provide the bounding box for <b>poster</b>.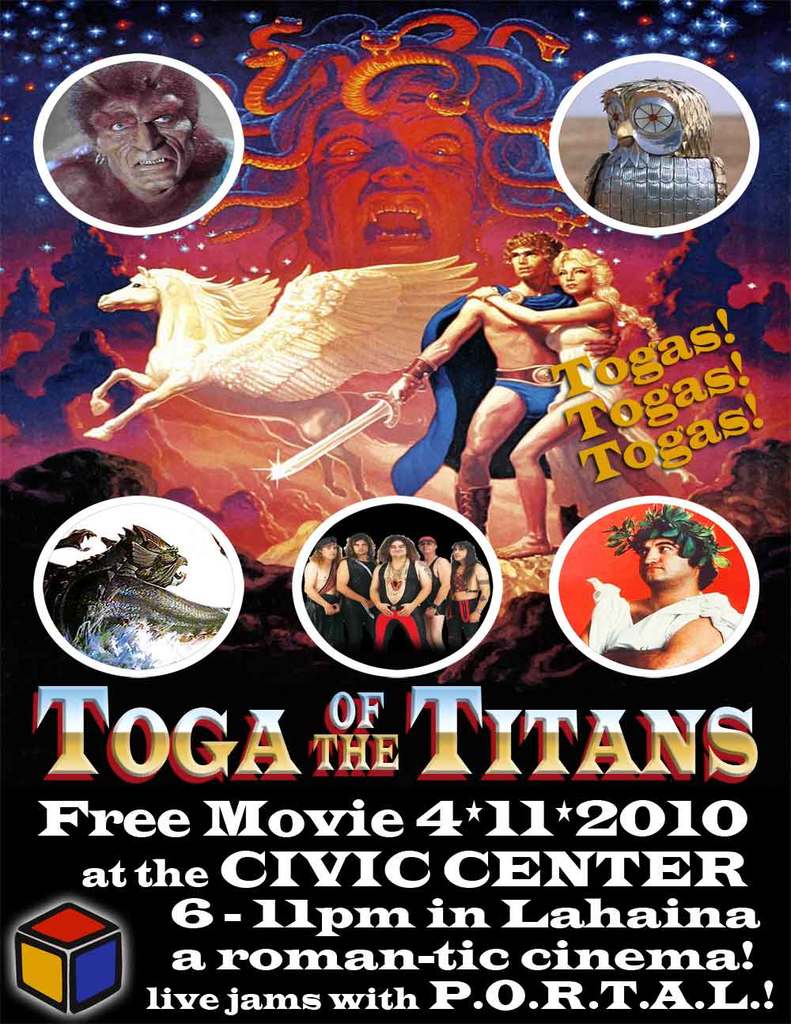
detection(0, 0, 790, 1023).
